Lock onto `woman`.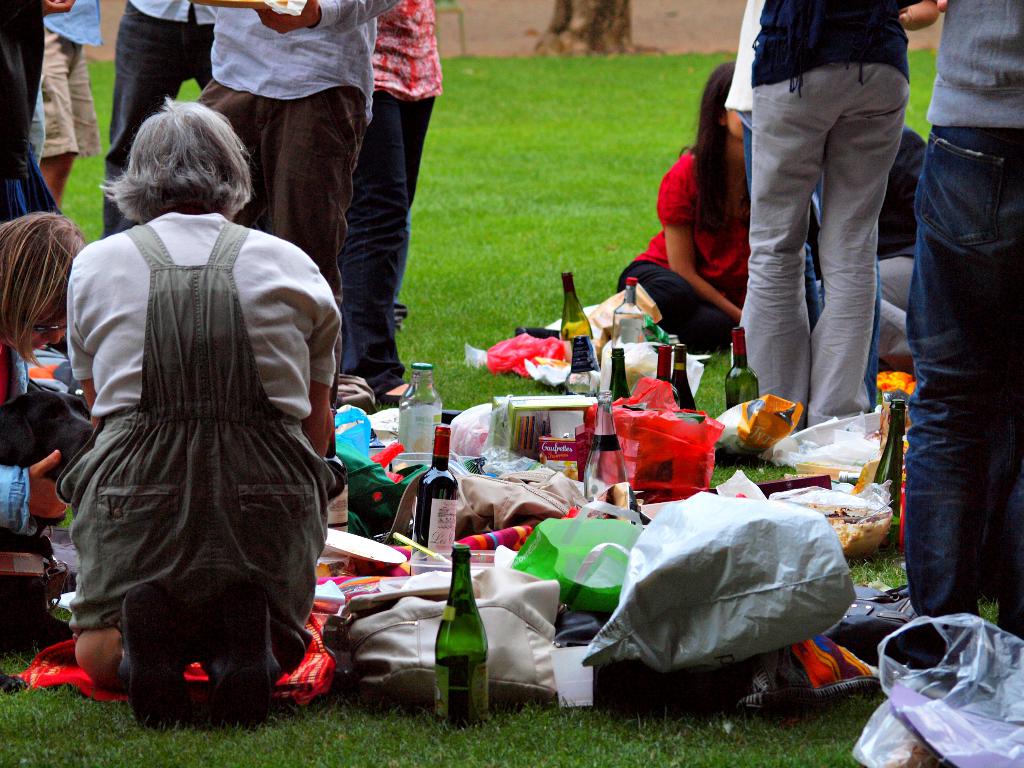
Locked: <bbox>61, 100, 338, 716</bbox>.
